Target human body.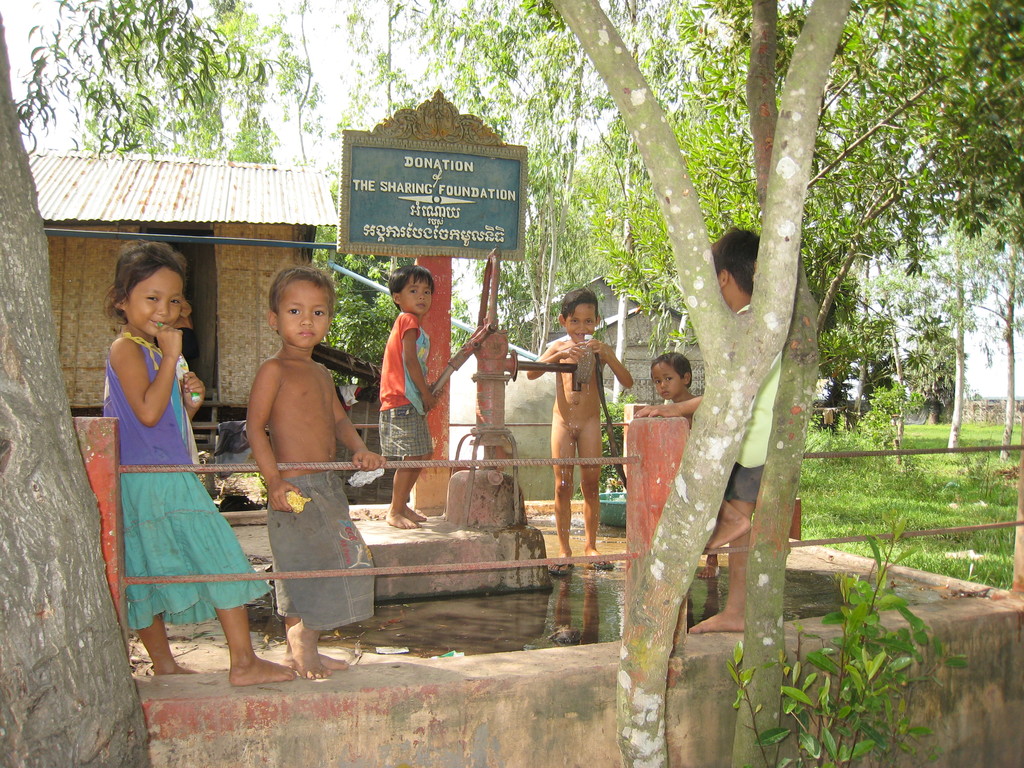
Target region: <bbox>370, 315, 447, 537</bbox>.
